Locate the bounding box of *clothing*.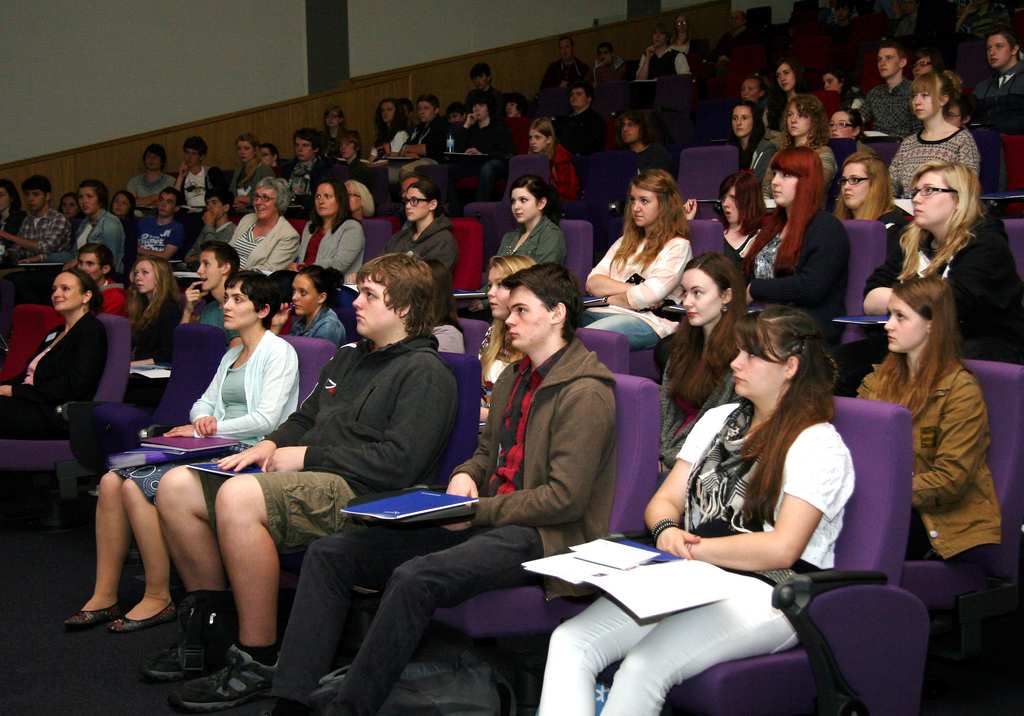
Bounding box: (1,216,19,256).
